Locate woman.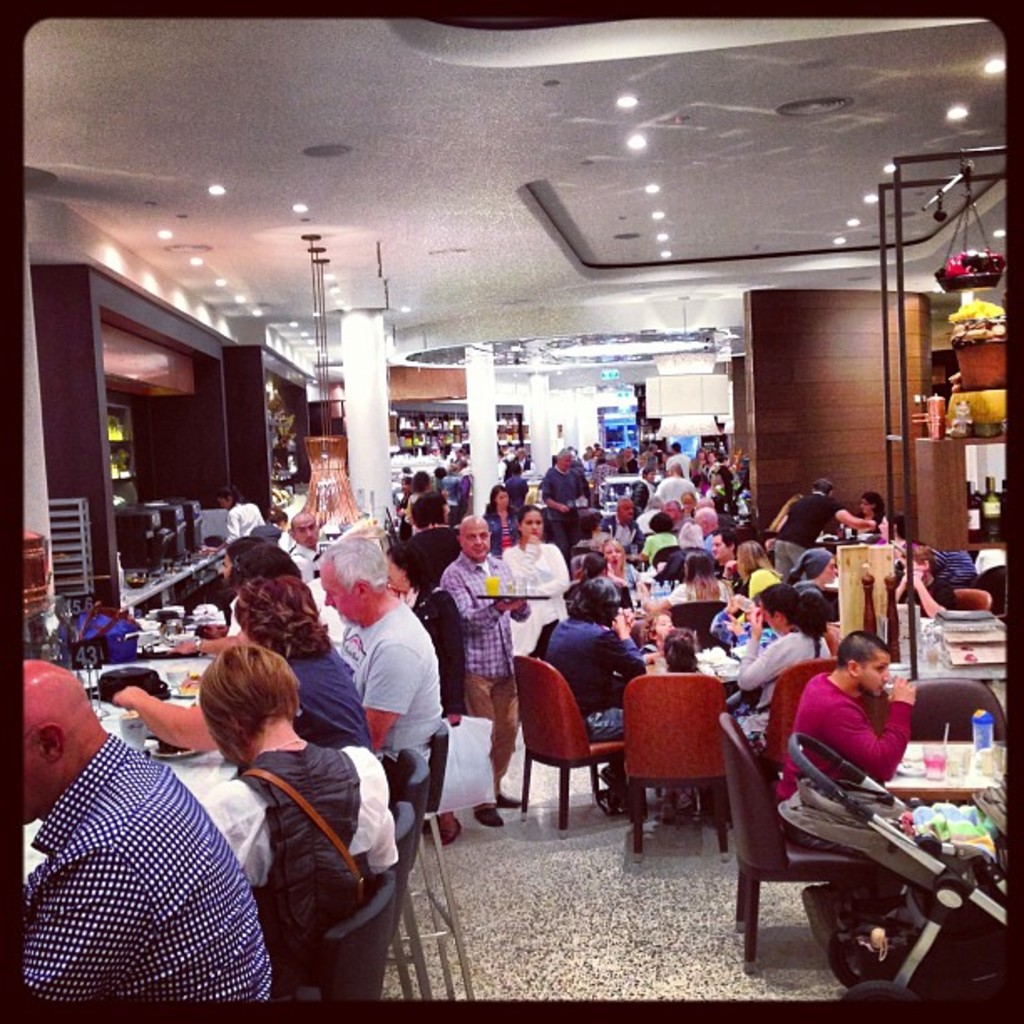
Bounding box: locate(221, 475, 266, 542).
